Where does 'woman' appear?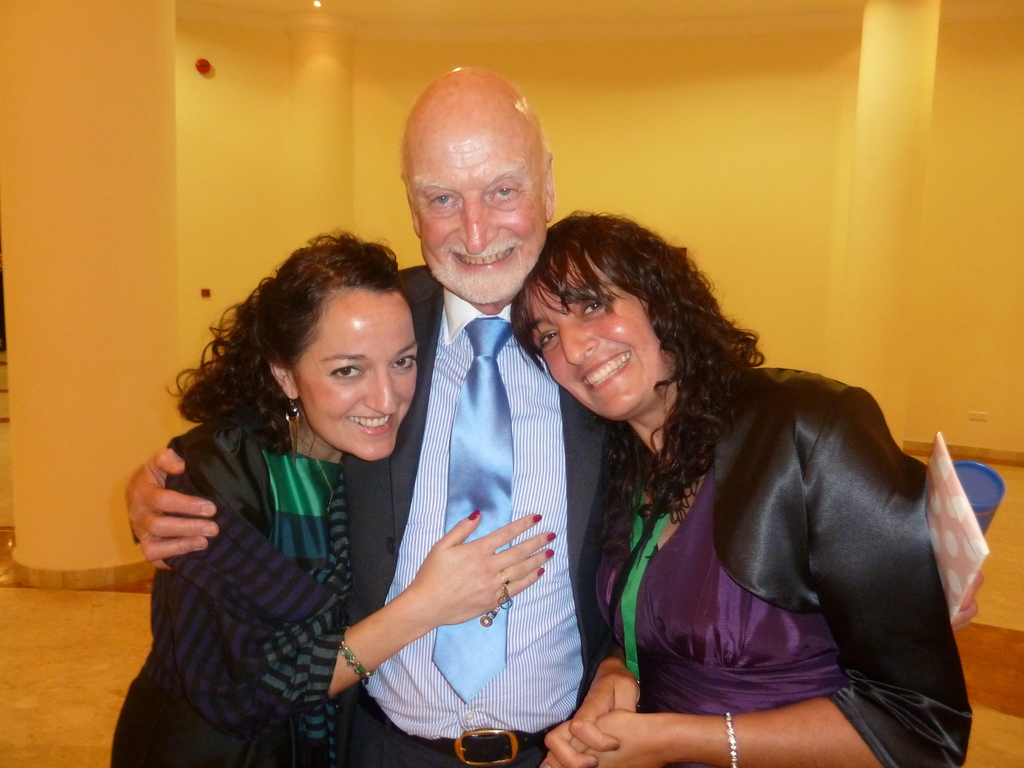
Appears at 508/207/991/767.
